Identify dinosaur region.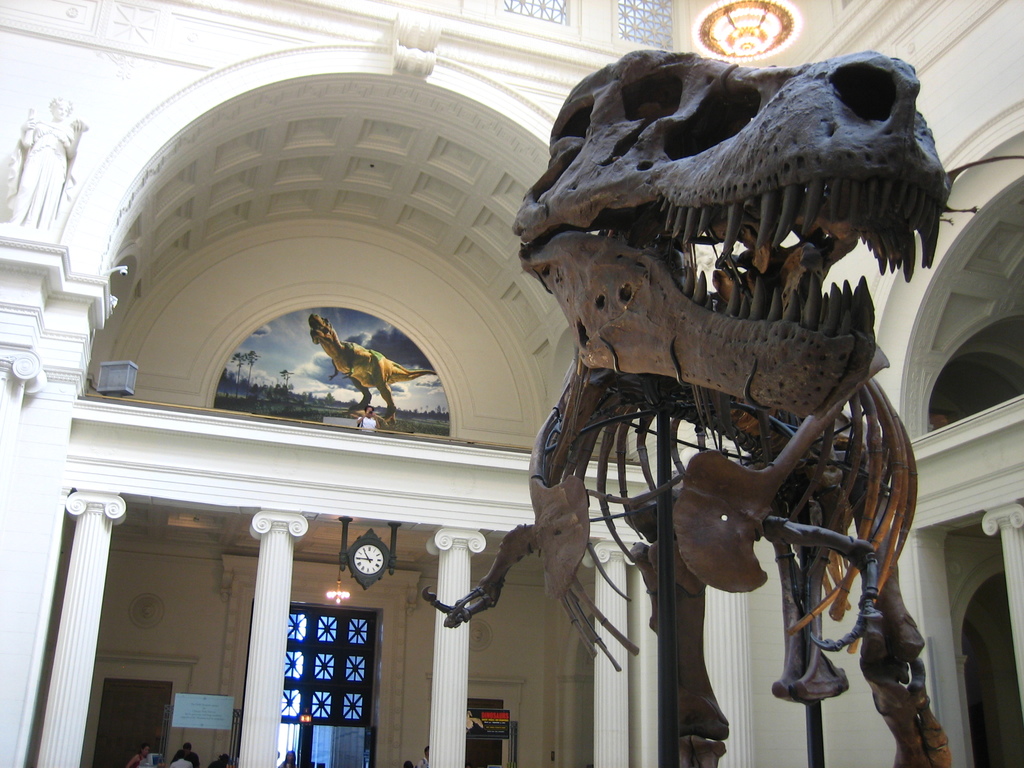
Region: left=308, top=313, right=436, bottom=431.
